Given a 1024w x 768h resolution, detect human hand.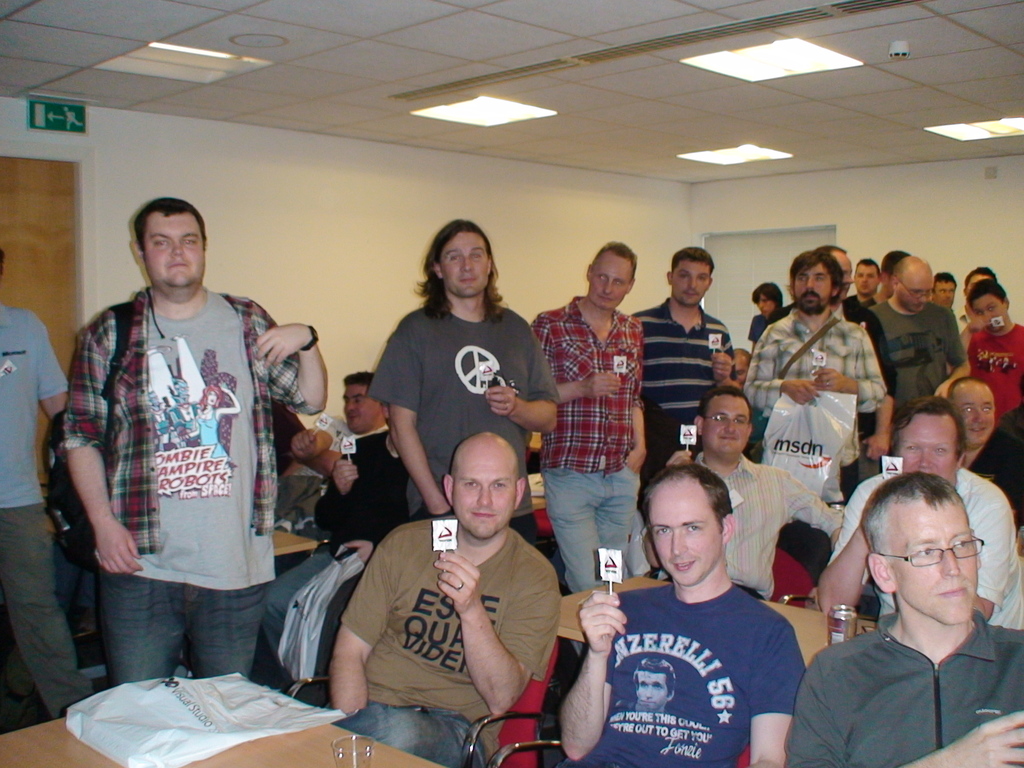
rect(810, 367, 842, 392).
